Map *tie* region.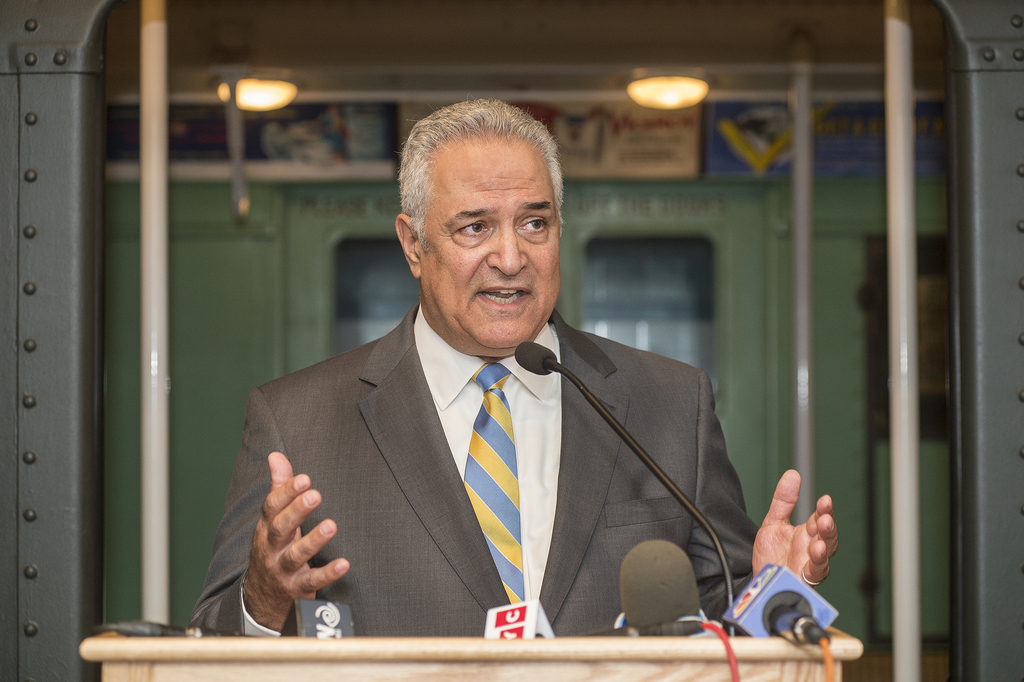
Mapped to left=460, top=358, right=529, bottom=621.
